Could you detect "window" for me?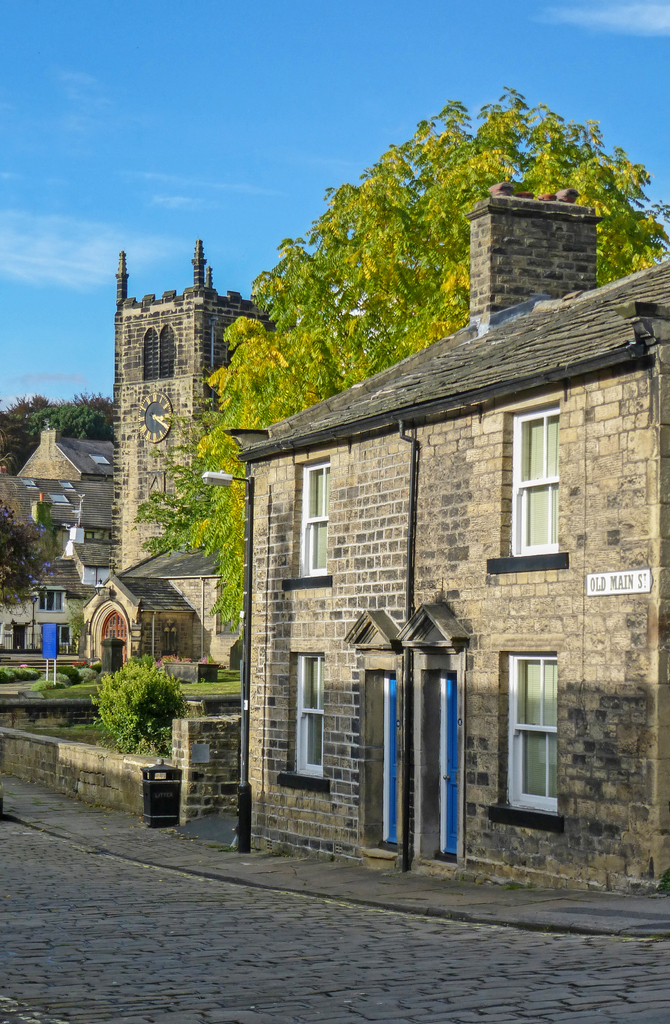
Detection result: x1=496 y1=644 x2=571 y2=820.
